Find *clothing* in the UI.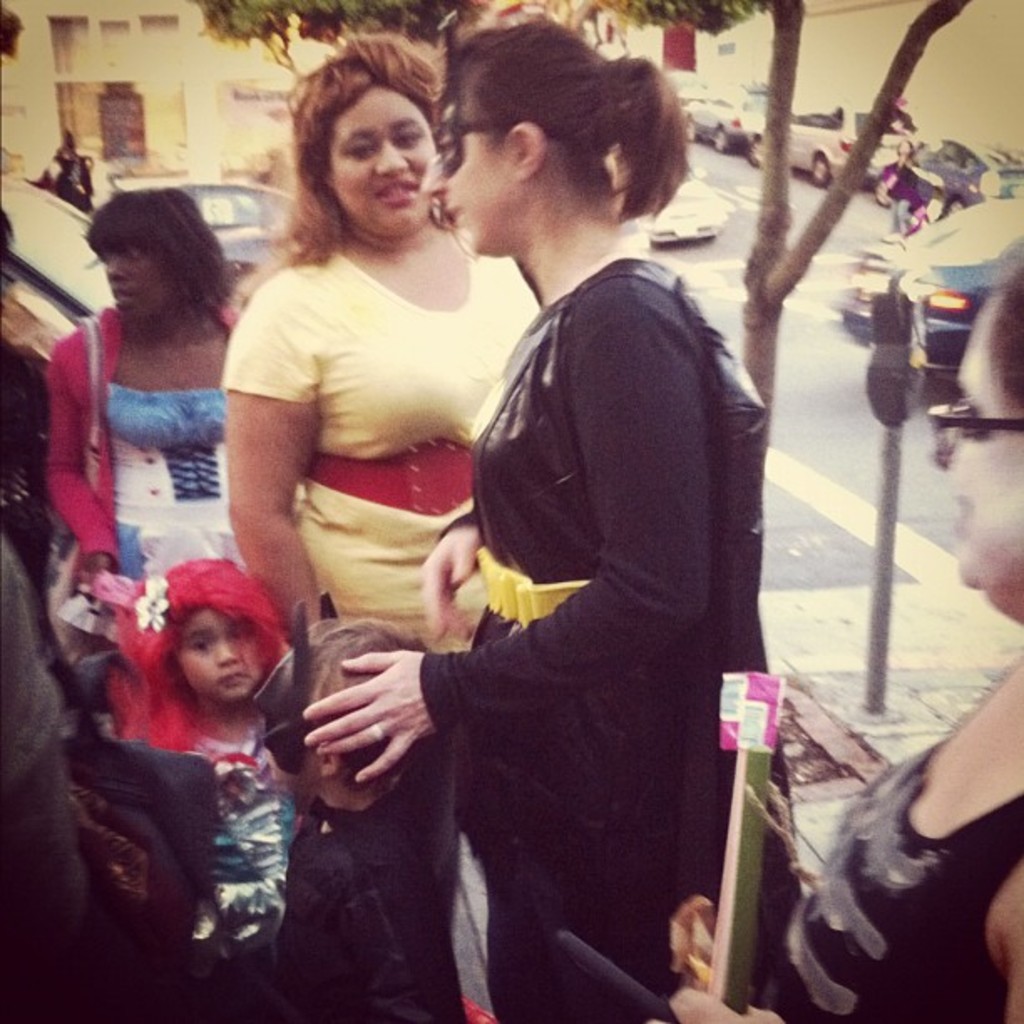
UI element at 162,726,291,977.
